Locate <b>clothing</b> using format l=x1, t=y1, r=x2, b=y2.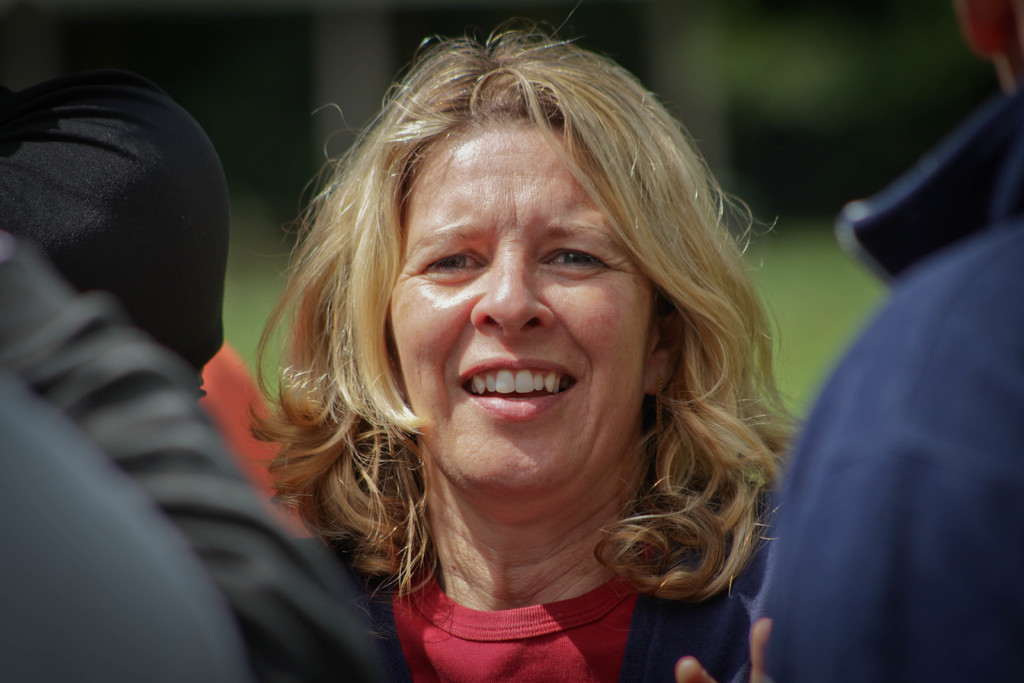
l=751, t=80, r=1023, b=682.
